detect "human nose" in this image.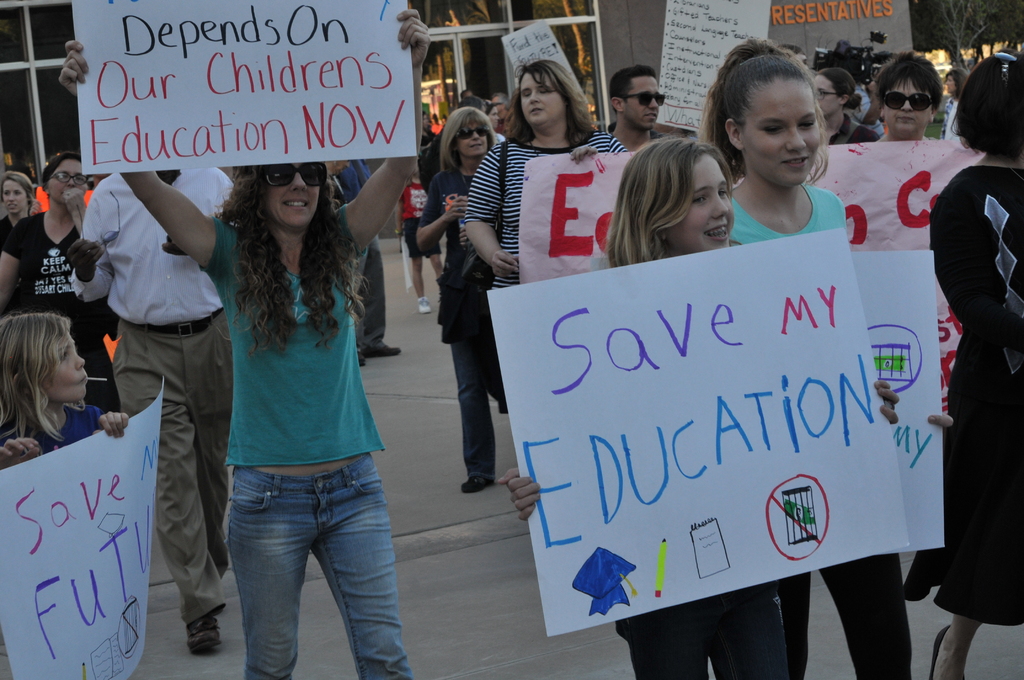
Detection: <box>529,91,539,104</box>.
